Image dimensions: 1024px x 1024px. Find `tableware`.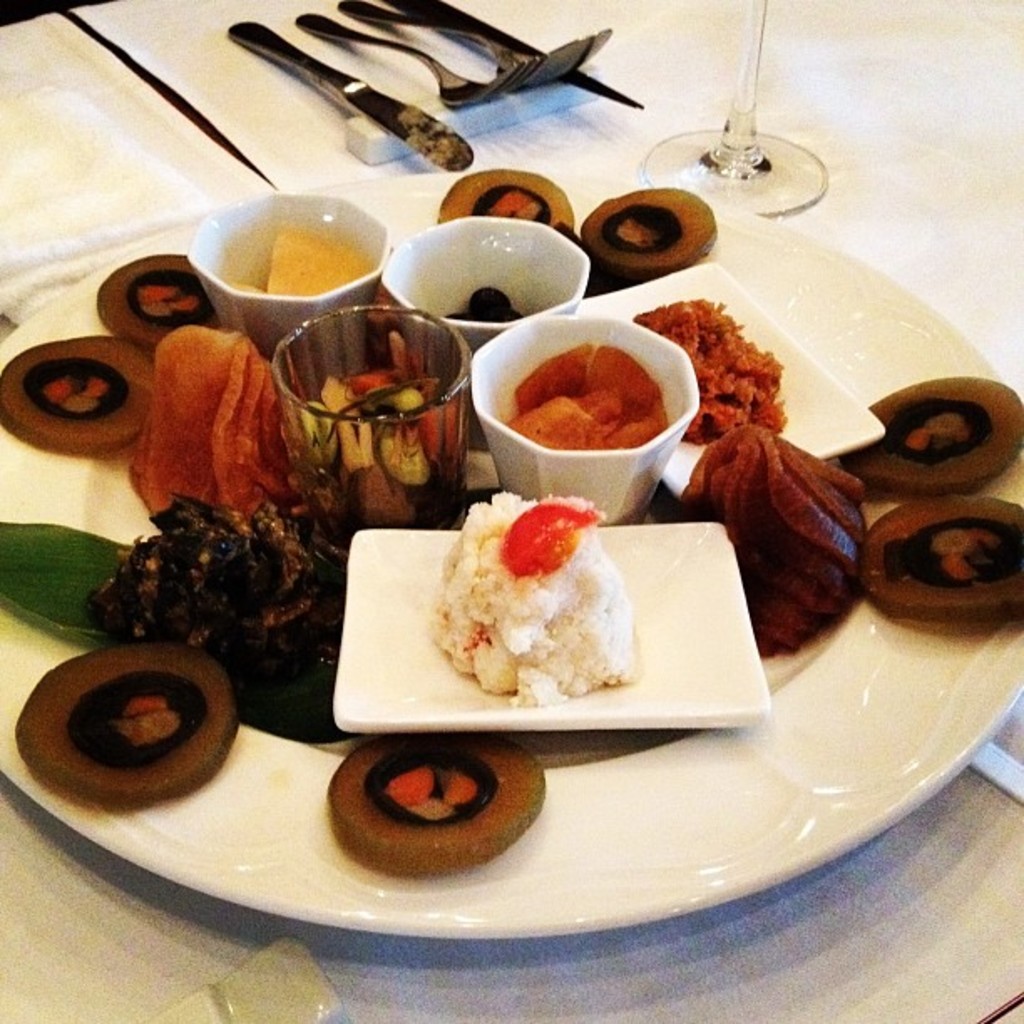
pyautogui.locateOnScreen(229, 12, 477, 171).
